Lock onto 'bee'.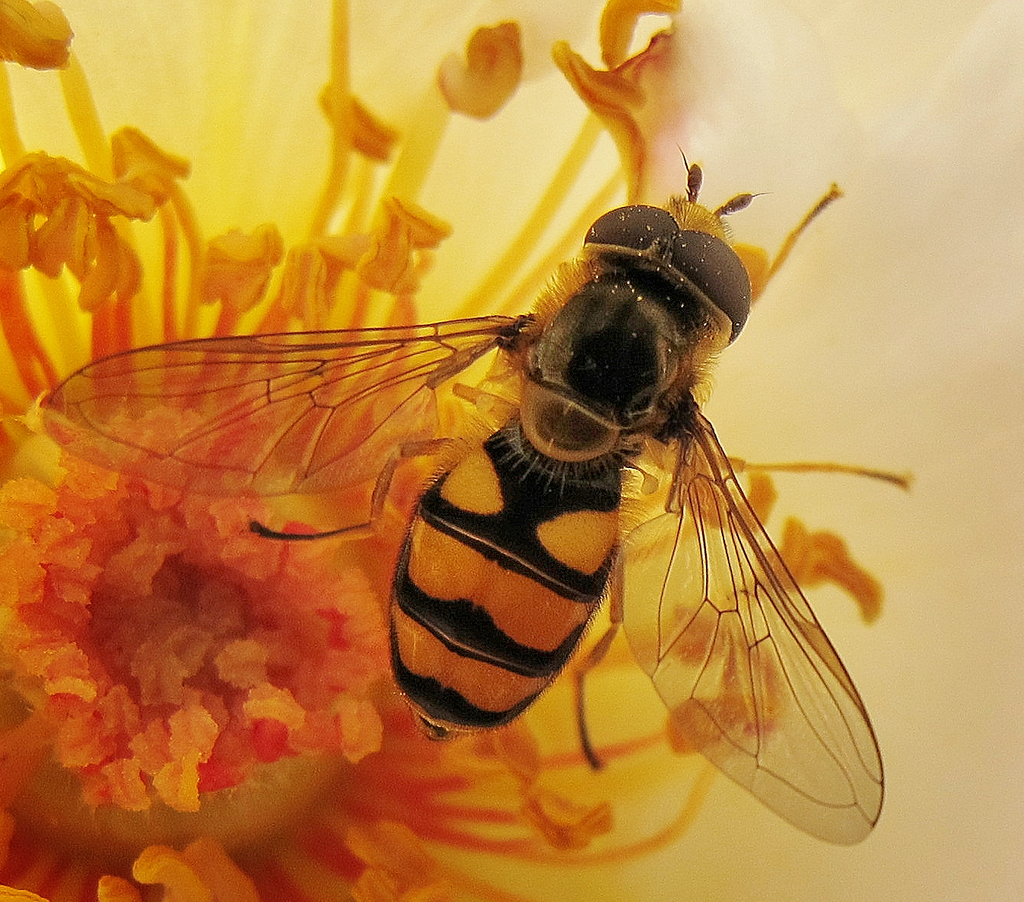
Locked: crop(56, 117, 927, 806).
